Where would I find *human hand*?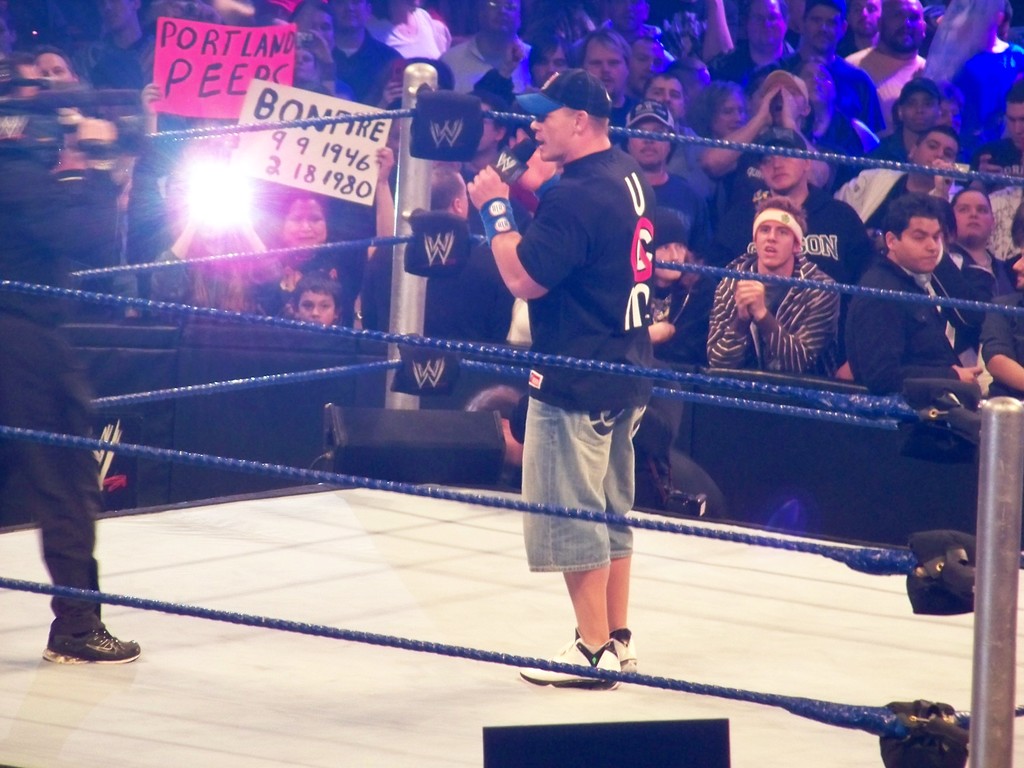
At {"left": 305, "top": 28, "right": 333, "bottom": 62}.
